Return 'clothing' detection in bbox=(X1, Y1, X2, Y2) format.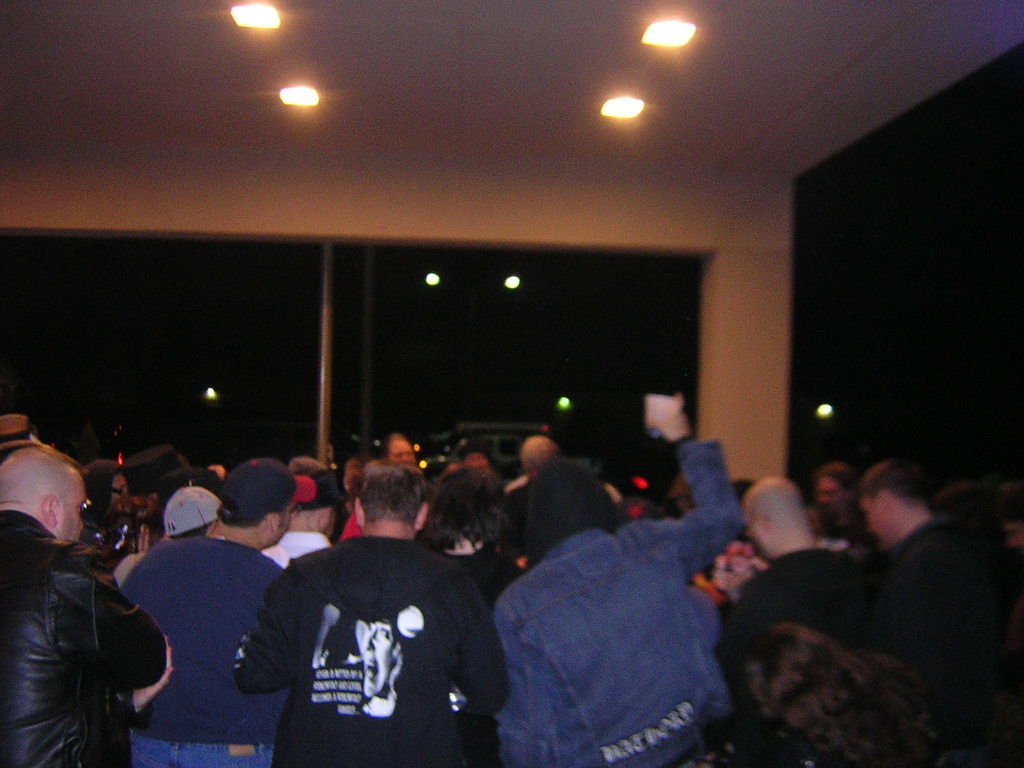
bbox=(490, 451, 749, 767).
